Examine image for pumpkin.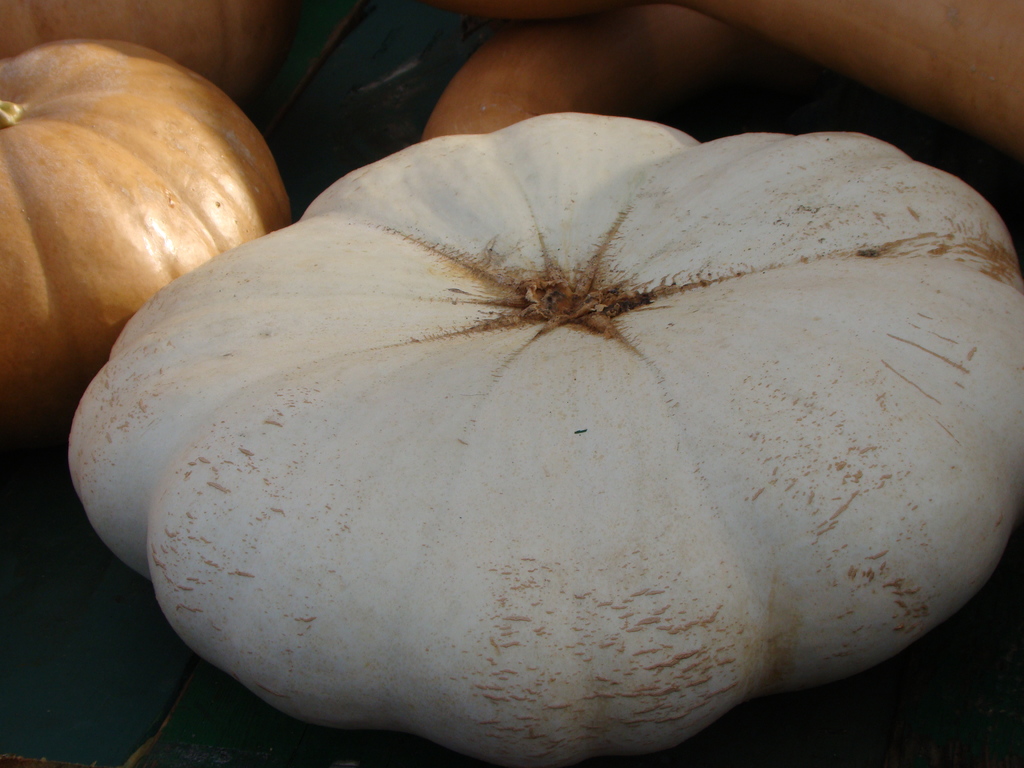
Examination result: {"left": 0, "top": 35, "right": 298, "bottom": 404}.
